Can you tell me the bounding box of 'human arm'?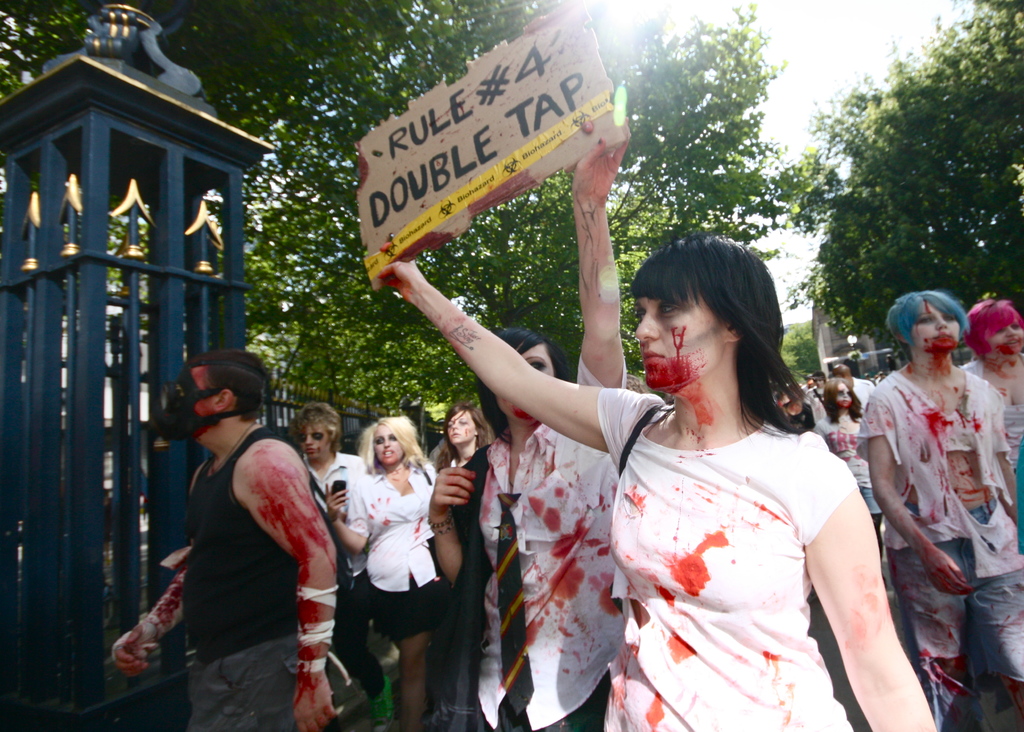
x1=986 y1=396 x2=1023 y2=514.
